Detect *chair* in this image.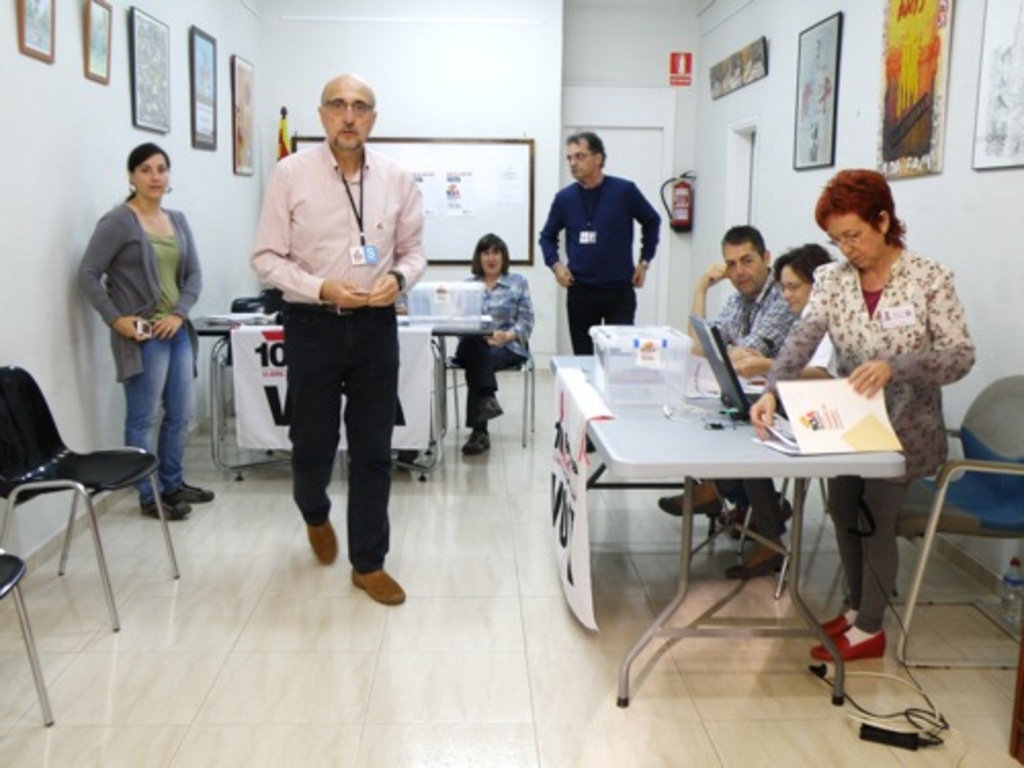
Detection: pyautogui.locateOnScreen(442, 340, 543, 451).
